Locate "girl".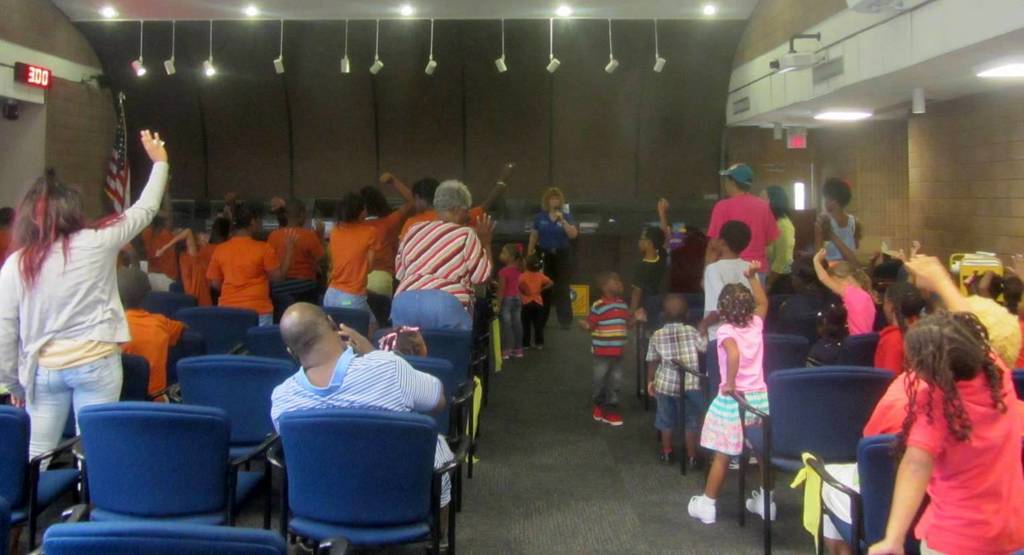
Bounding box: bbox(491, 244, 523, 362).
